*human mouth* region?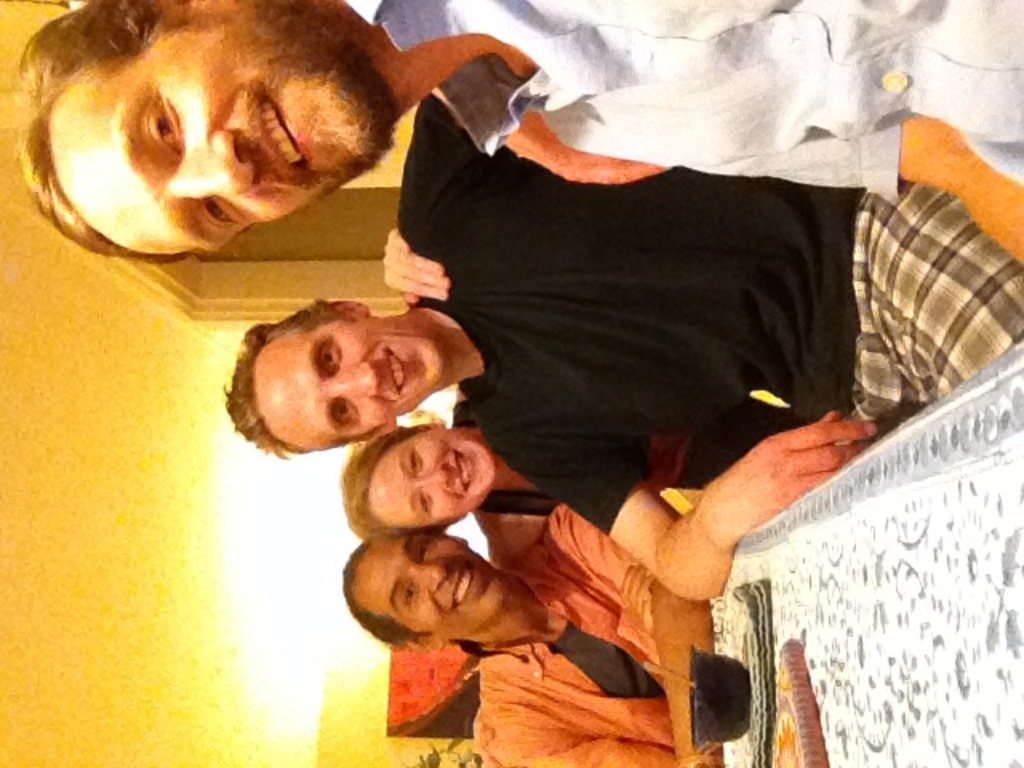
[453,450,475,498]
